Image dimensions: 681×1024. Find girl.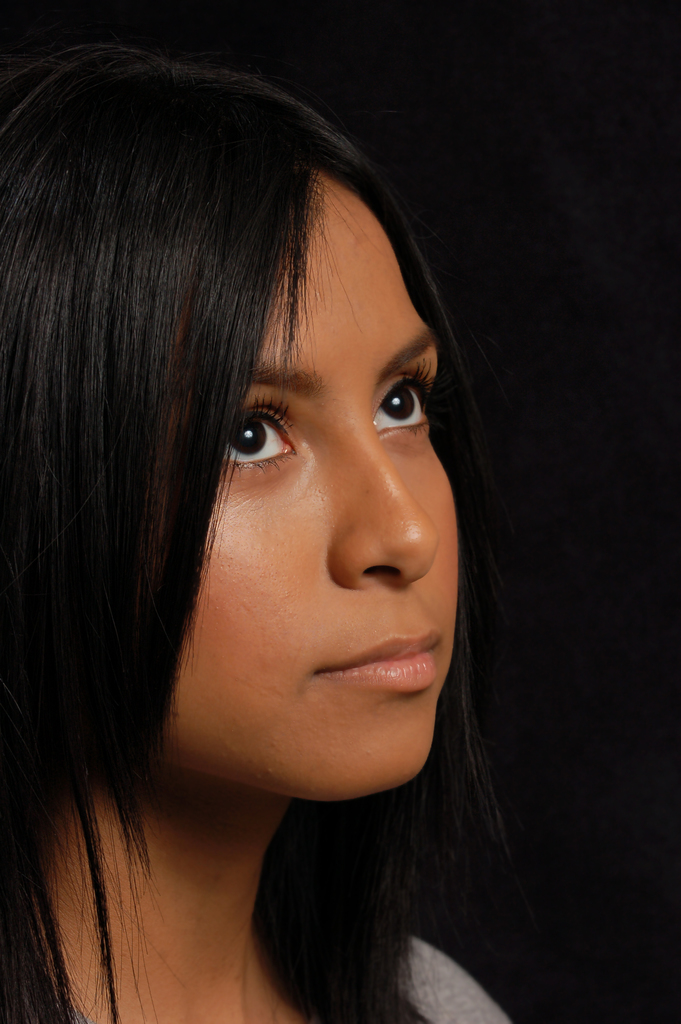
[x1=0, y1=46, x2=511, y2=1022].
